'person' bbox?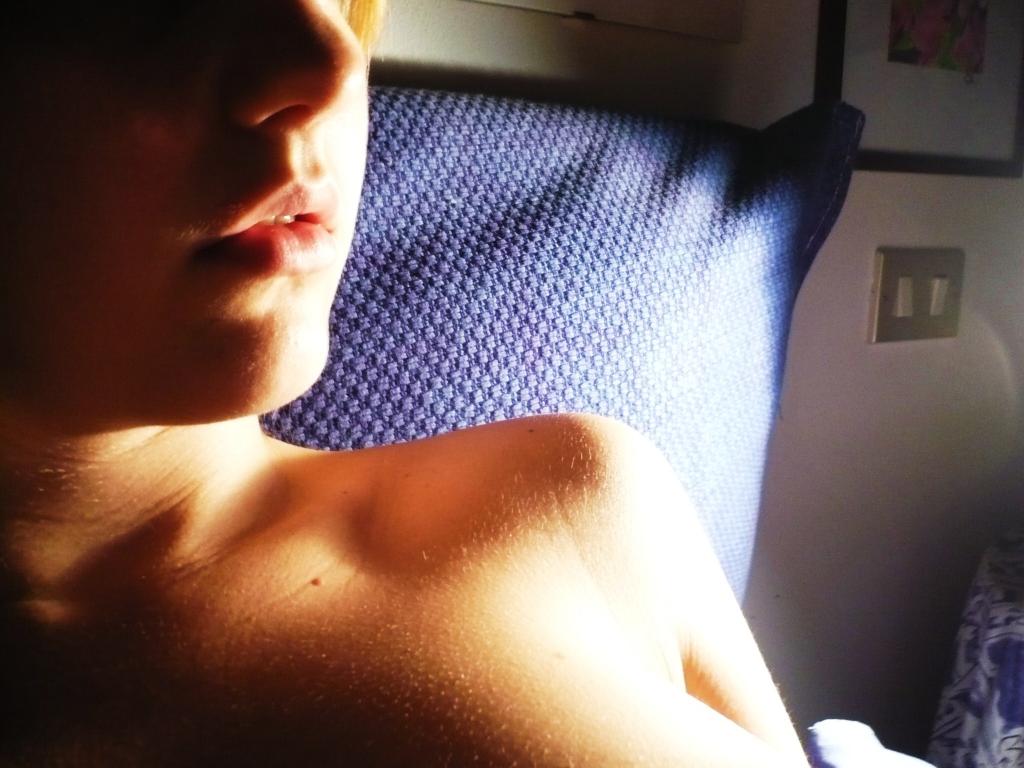
locate(23, 37, 891, 742)
